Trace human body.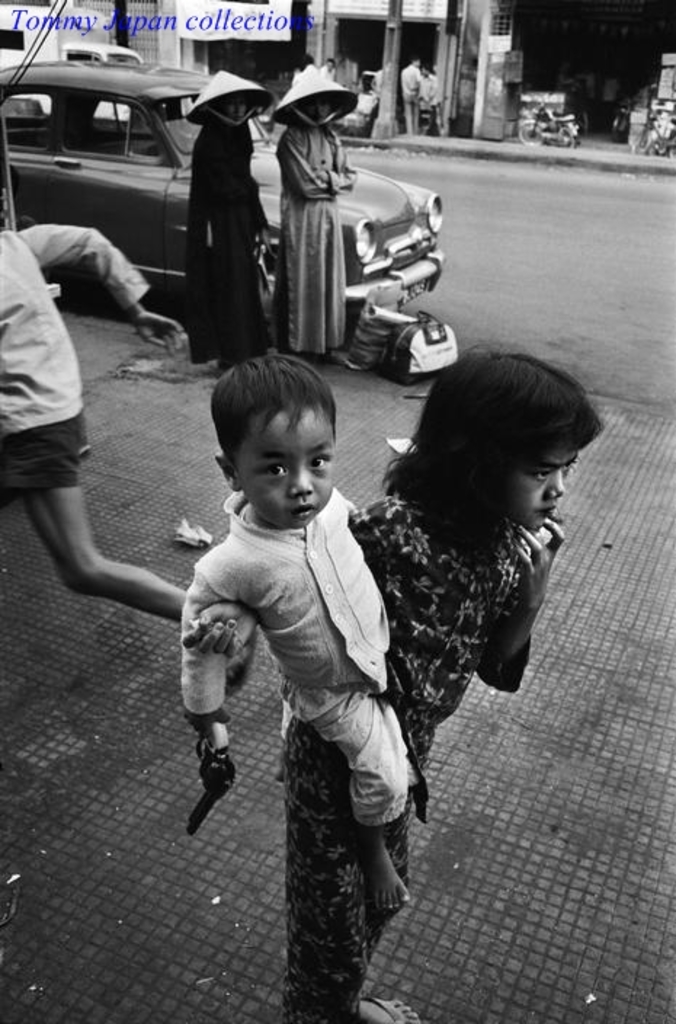
Traced to {"left": 188, "top": 106, "right": 298, "bottom": 364}.
